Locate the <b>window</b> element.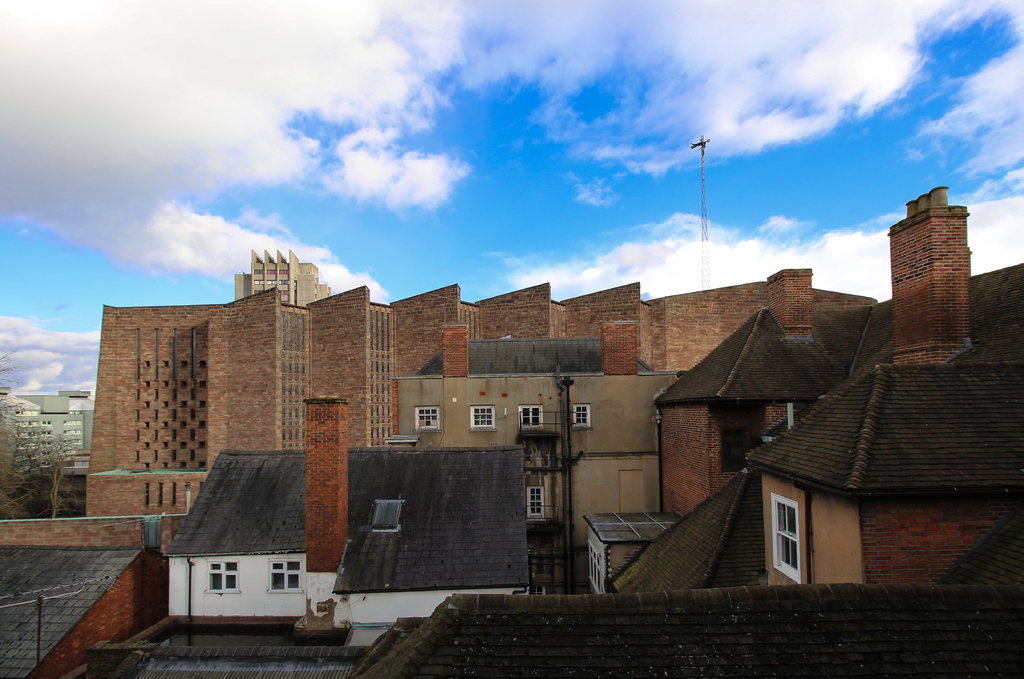
Element bbox: 198 457 206 468.
